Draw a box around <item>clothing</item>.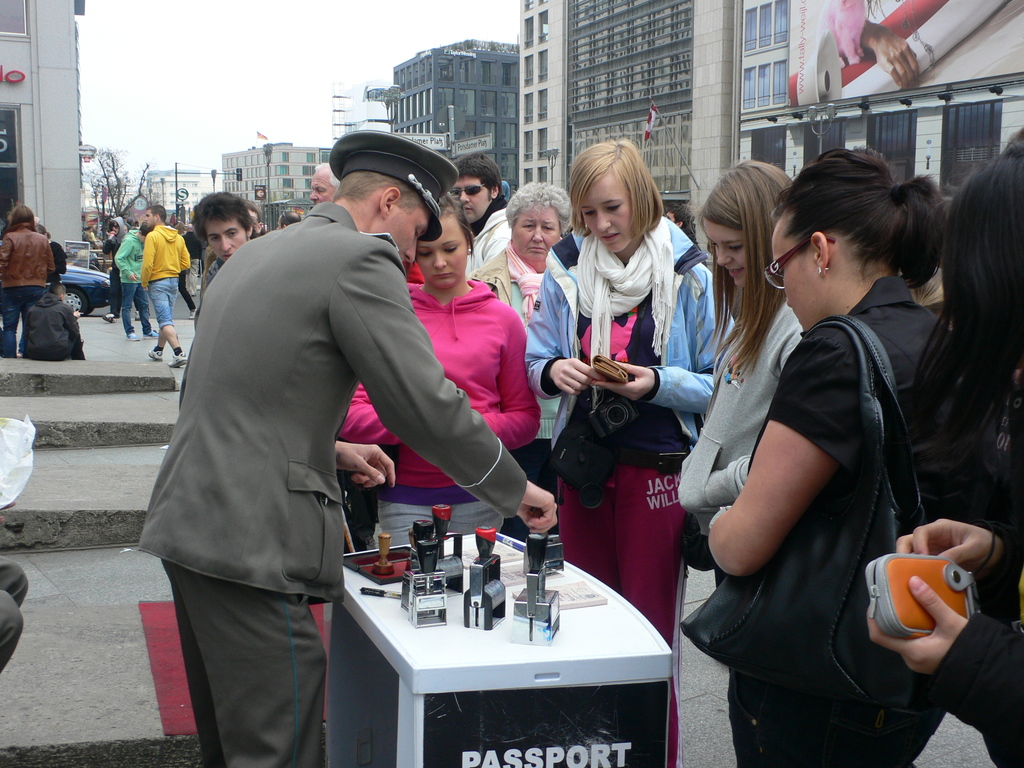
0:227:54:360.
